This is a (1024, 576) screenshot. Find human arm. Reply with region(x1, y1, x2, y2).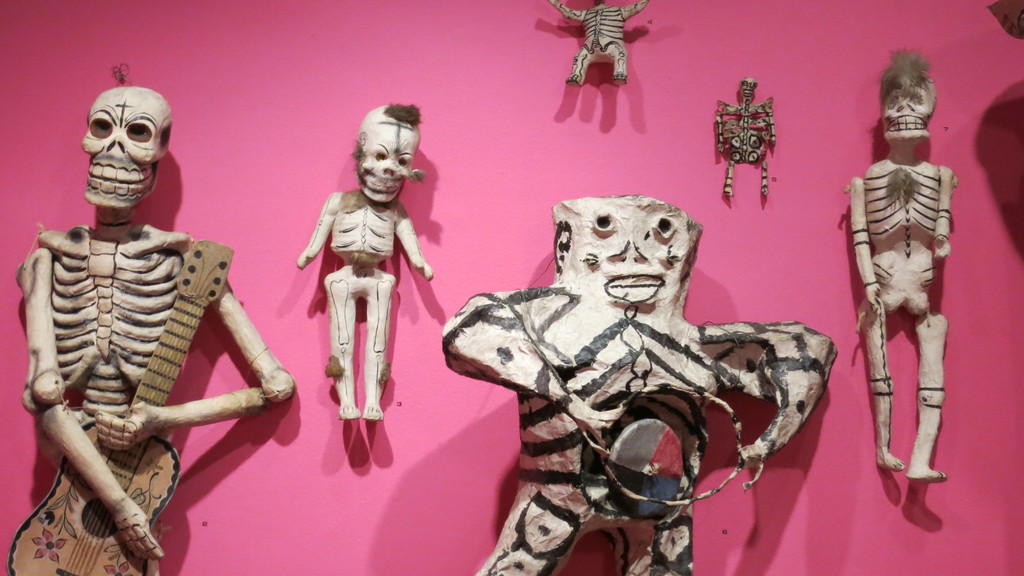
region(851, 173, 881, 311).
